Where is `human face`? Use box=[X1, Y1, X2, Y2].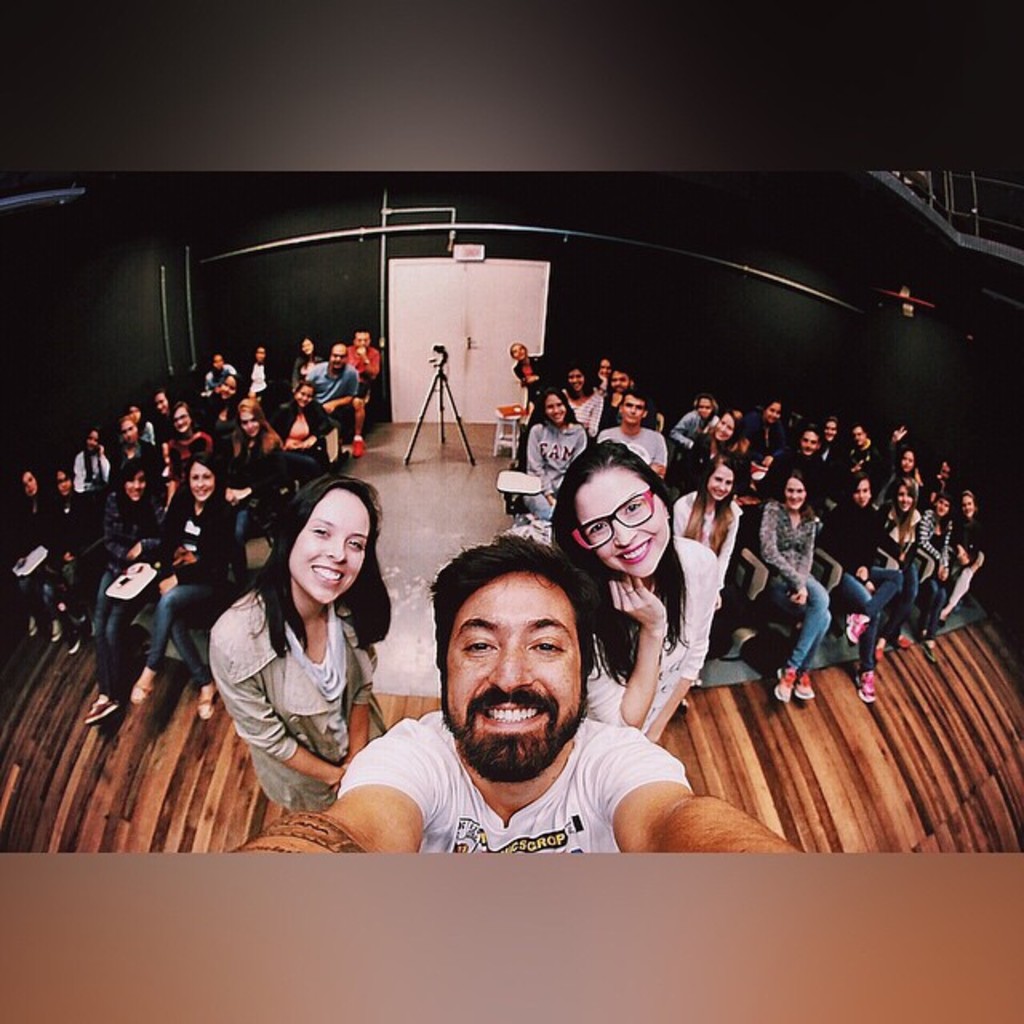
box=[624, 390, 646, 424].
